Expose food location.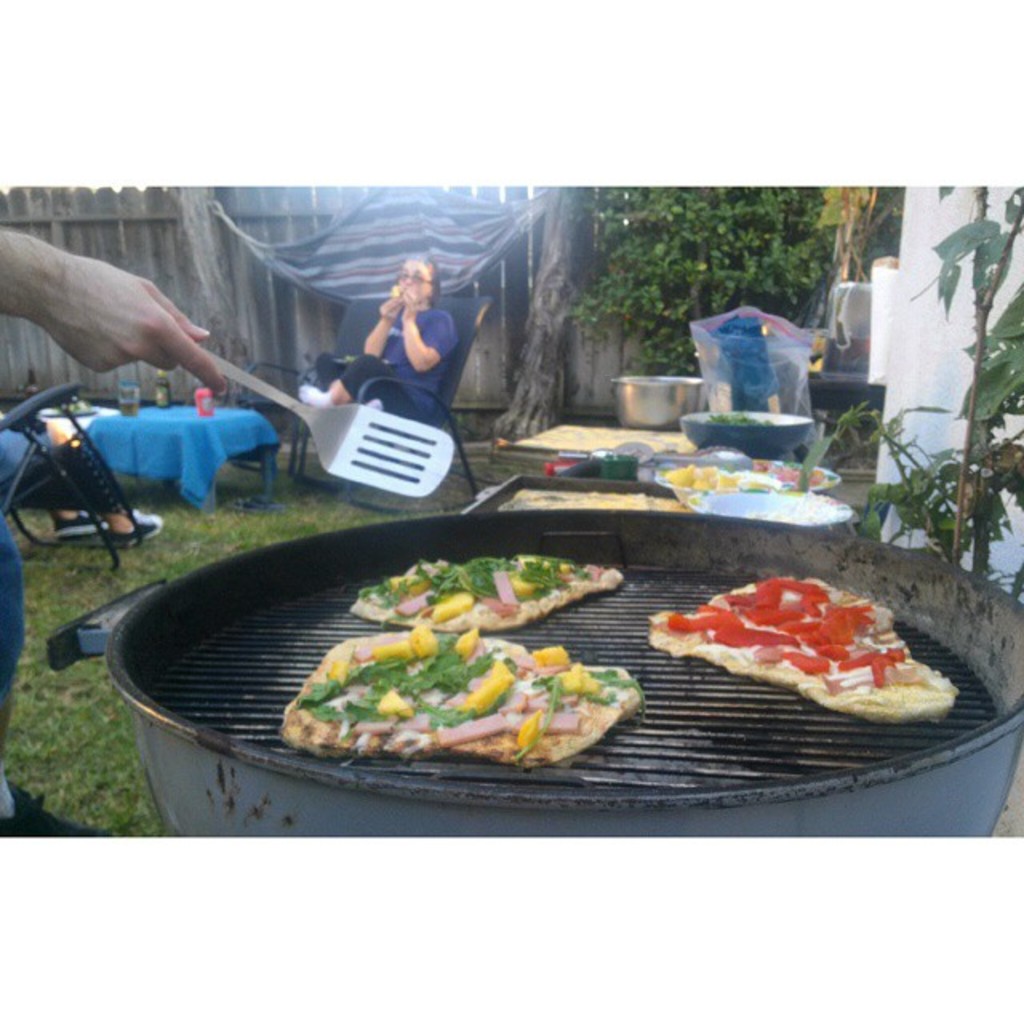
Exposed at box(256, 563, 632, 781).
